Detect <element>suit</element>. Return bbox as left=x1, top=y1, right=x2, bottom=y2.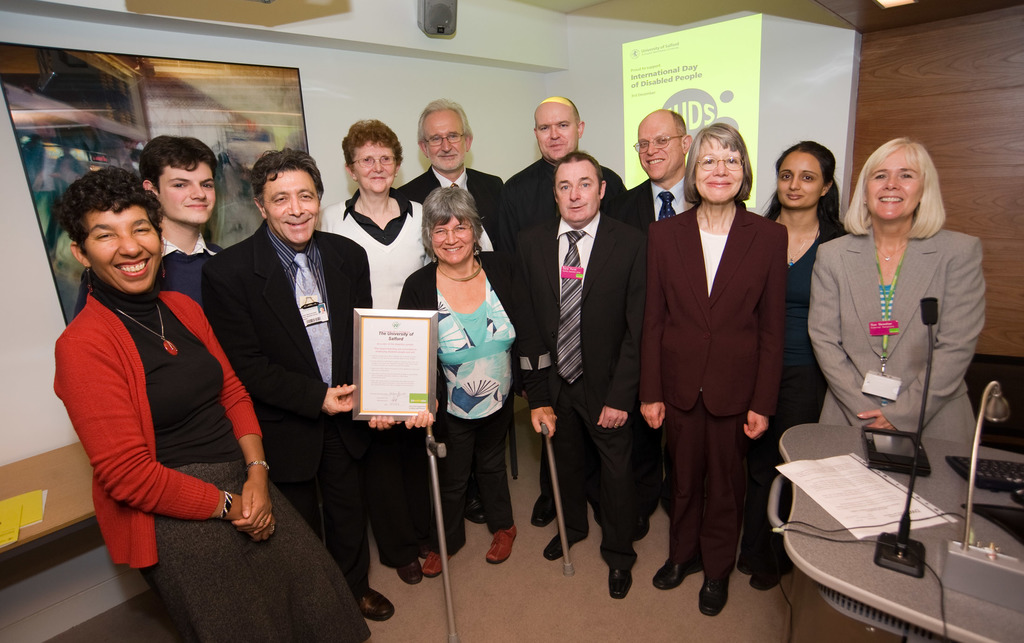
left=394, top=165, right=501, bottom=232.
